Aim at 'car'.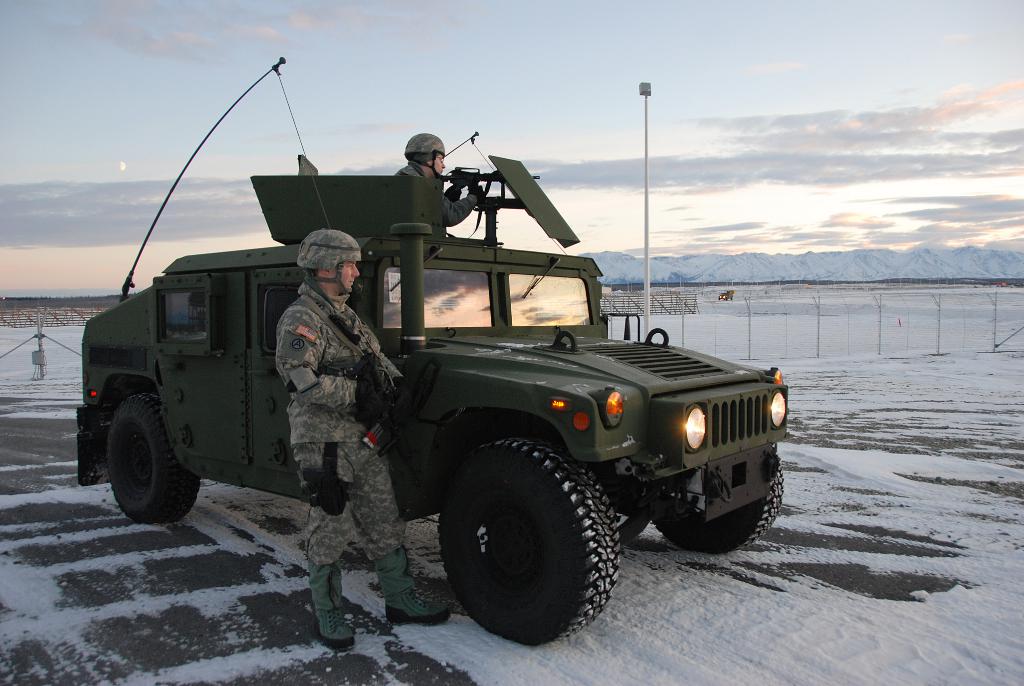
Aimed at x1=74 y1=105 x2=797 y2=660.
